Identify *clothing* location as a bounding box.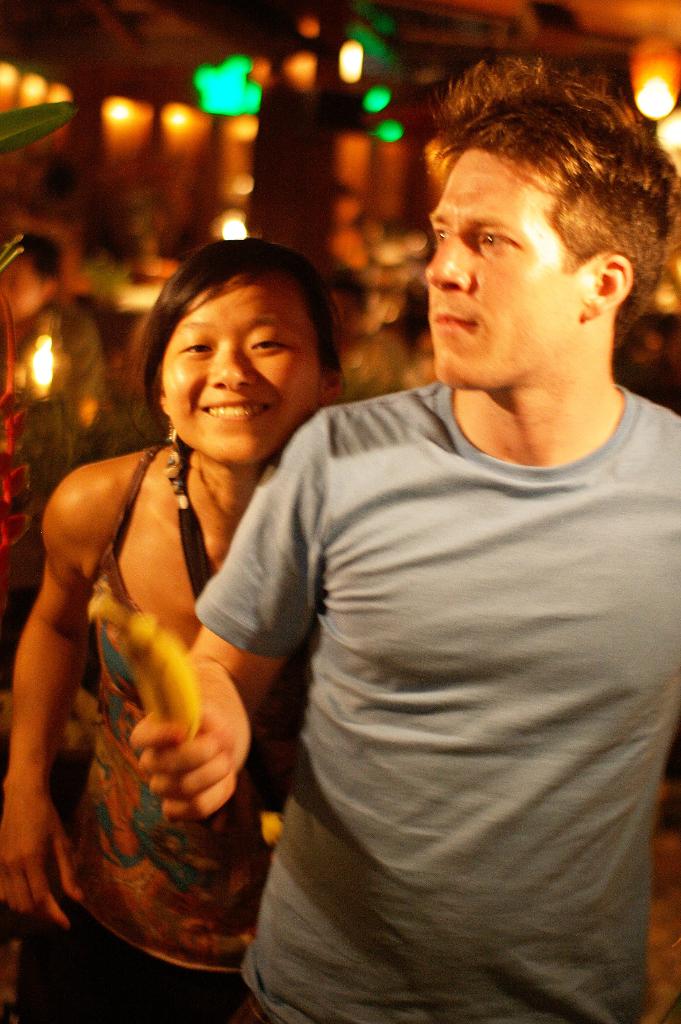
13 440 312 1023.
